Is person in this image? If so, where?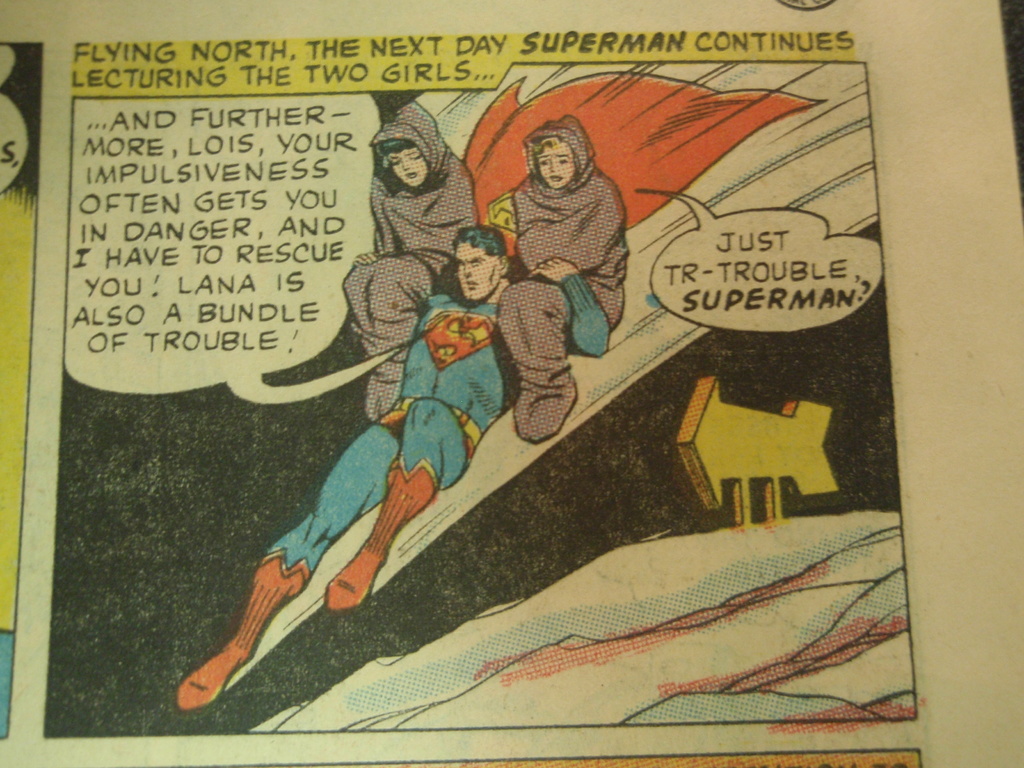
Yes, at [x1=499, y1=106, x2=624, y2=437].
